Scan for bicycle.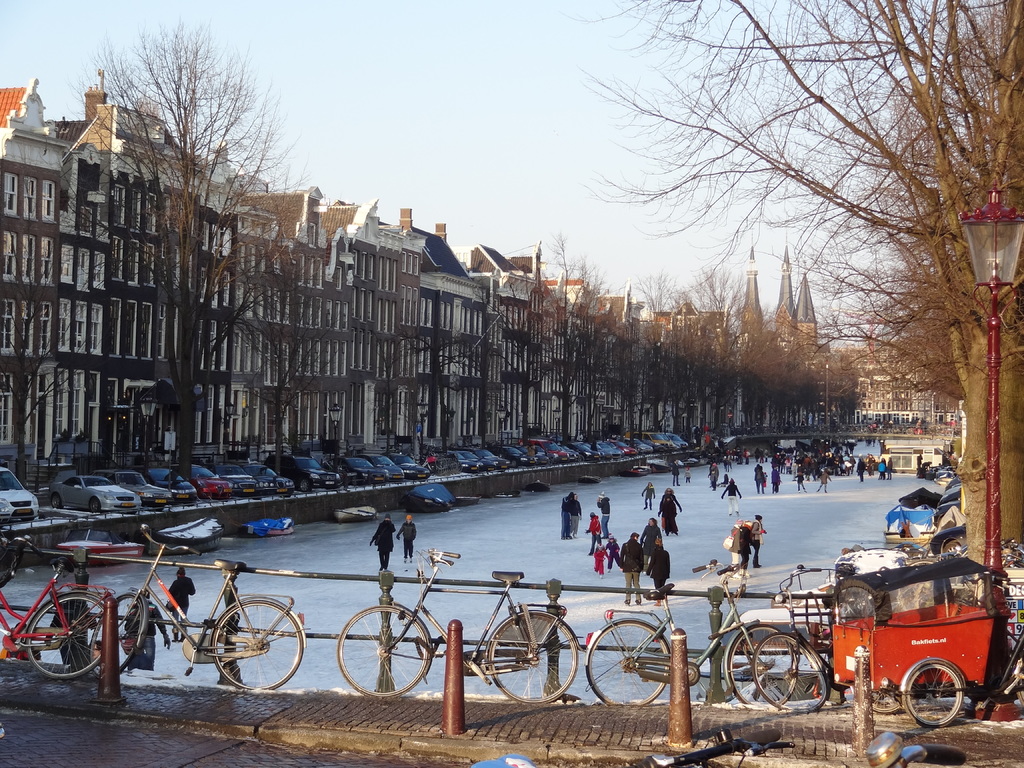
Scan result: (1, 525, 114, 689).
